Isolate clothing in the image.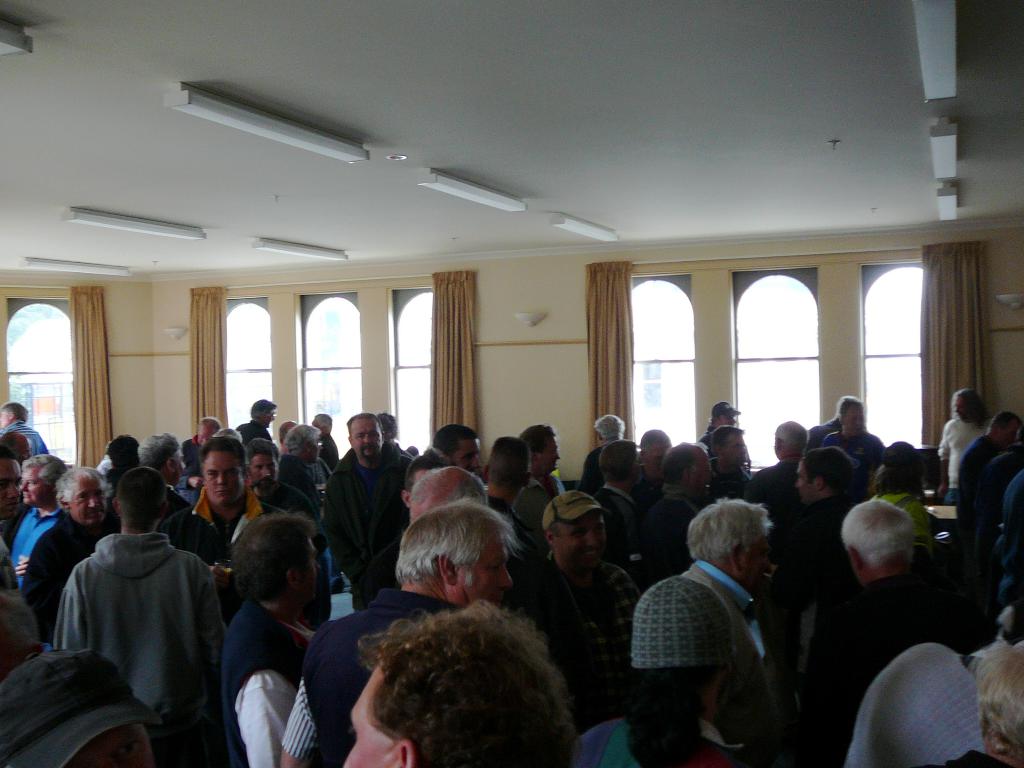
Isolated region: crop(935, 417, 986, 508).
